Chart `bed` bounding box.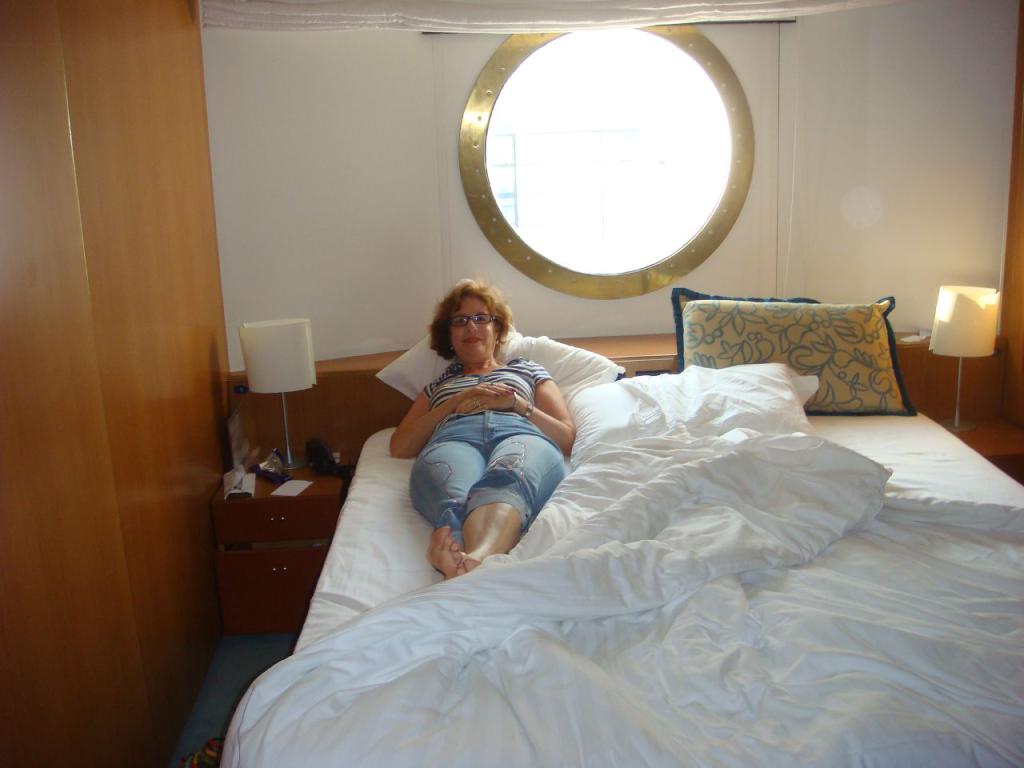
Charted: region(194, 242, 998, 754).
